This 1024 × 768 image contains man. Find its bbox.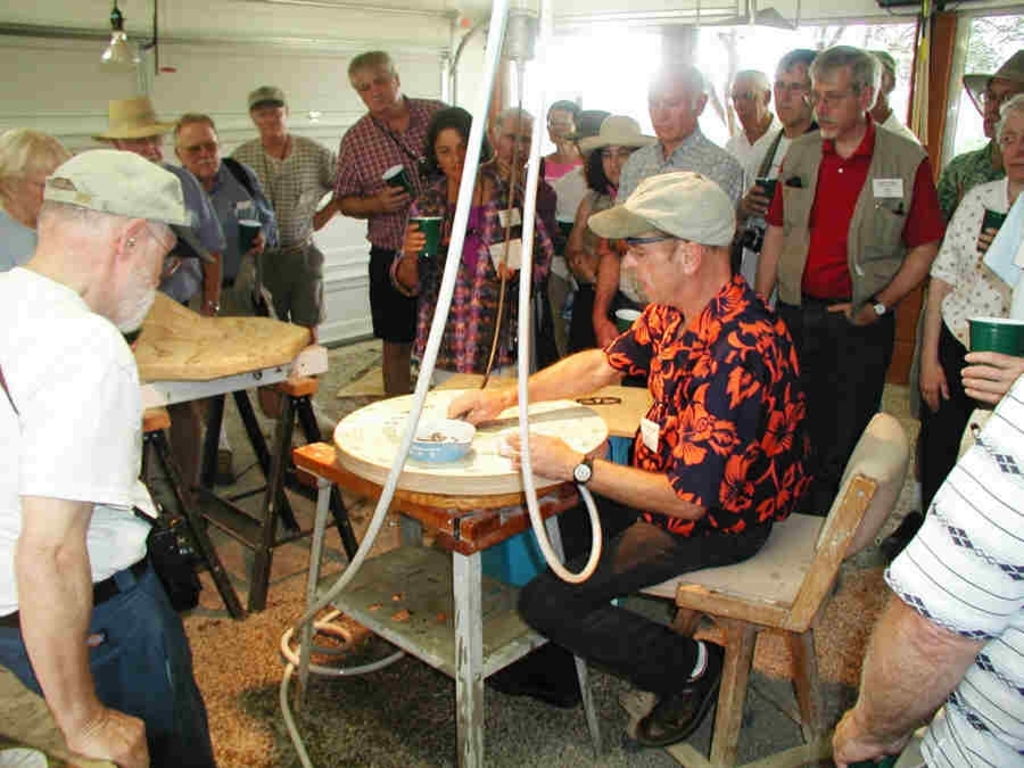
551/108/614/355.
